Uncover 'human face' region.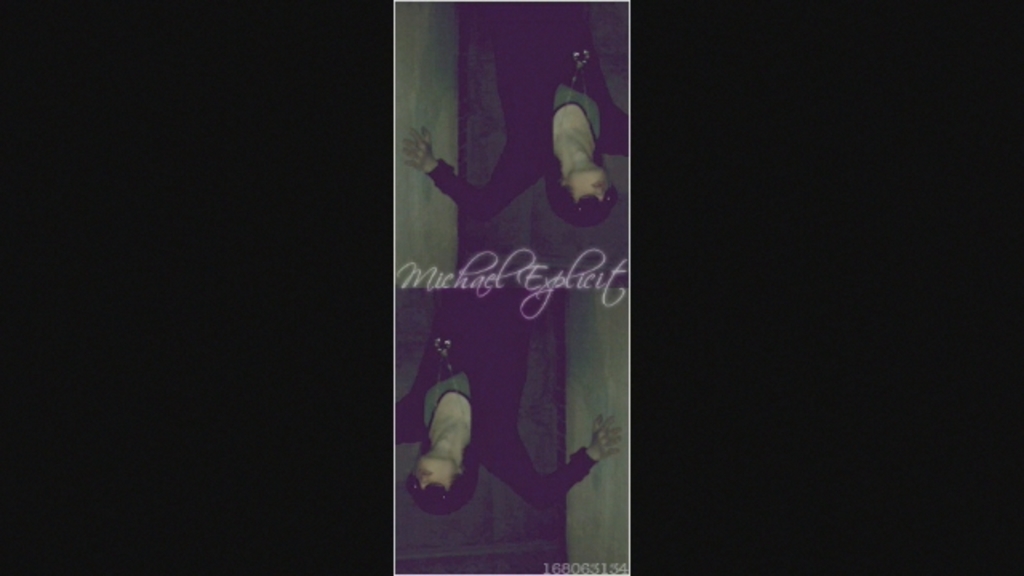
Uncovered: bbox(413, 453, 462, 498).
